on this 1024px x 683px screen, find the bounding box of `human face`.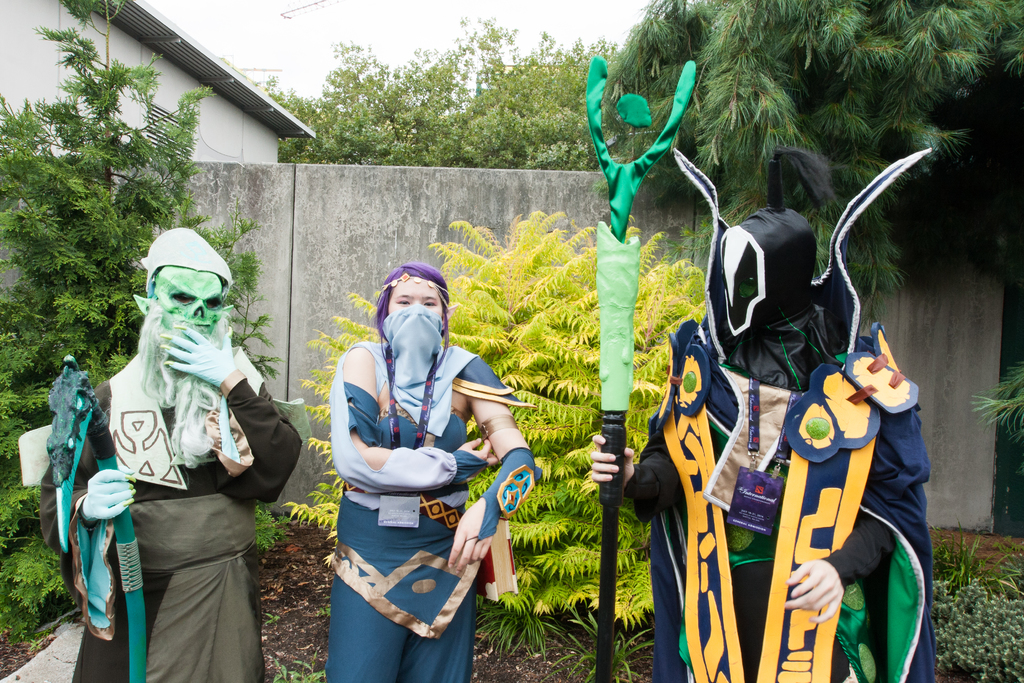
Bounding box: [left=385, top=276, right=444, bottom=311].
